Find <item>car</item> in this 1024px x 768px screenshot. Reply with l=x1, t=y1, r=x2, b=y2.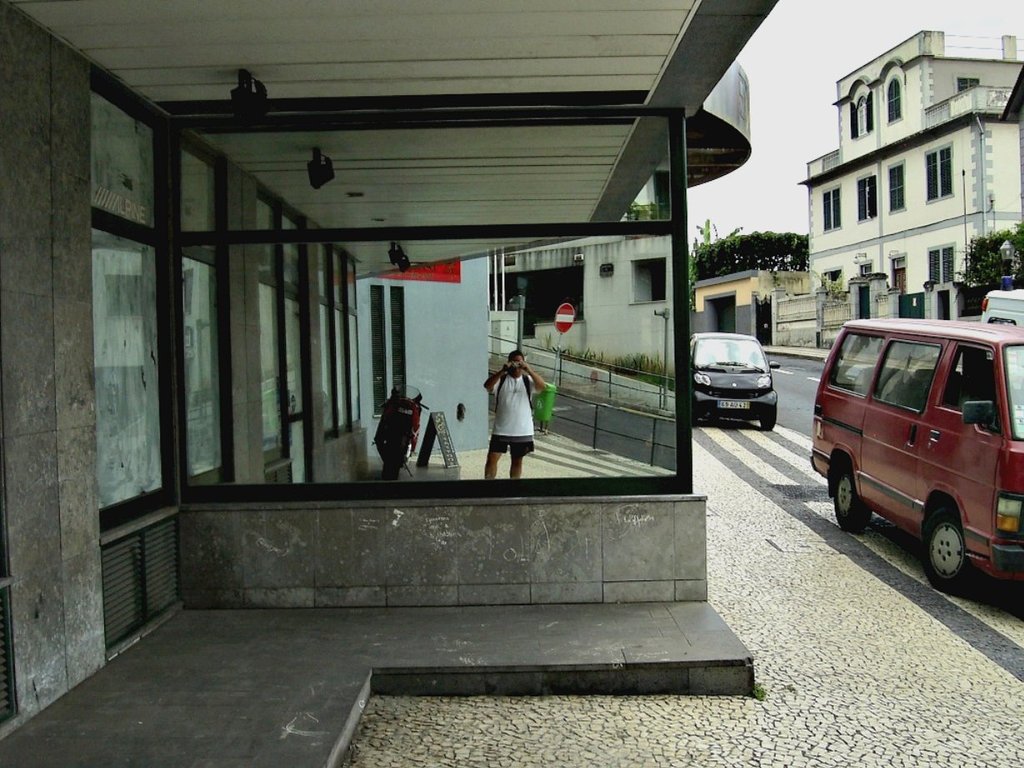
l=806, t=319, r=1023, b=593.
